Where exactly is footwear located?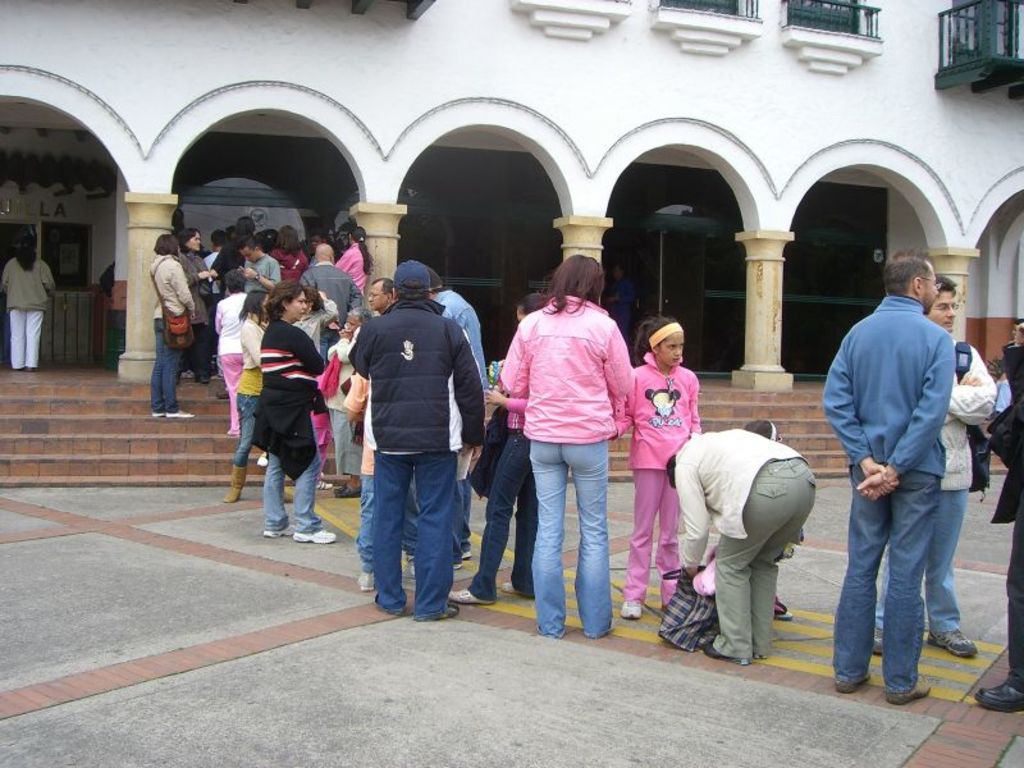
Its bounding box is <box>872,627,884,657</box>.
